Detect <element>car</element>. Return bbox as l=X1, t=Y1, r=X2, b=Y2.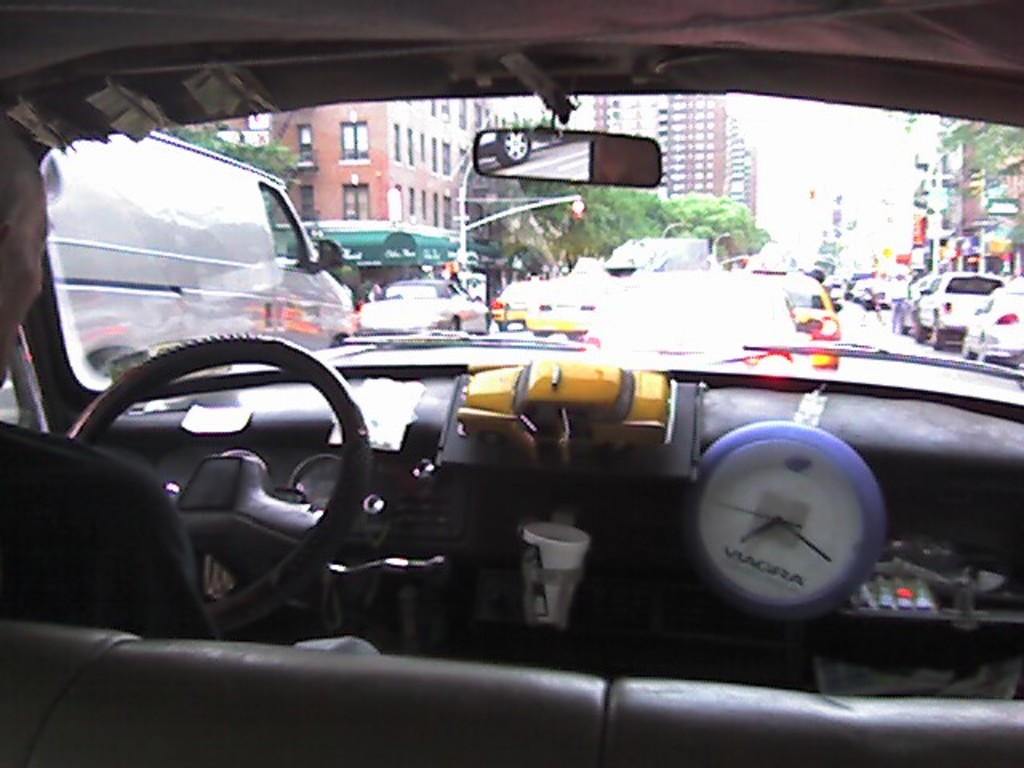
l=965, t=275, r=1022, b=366.
